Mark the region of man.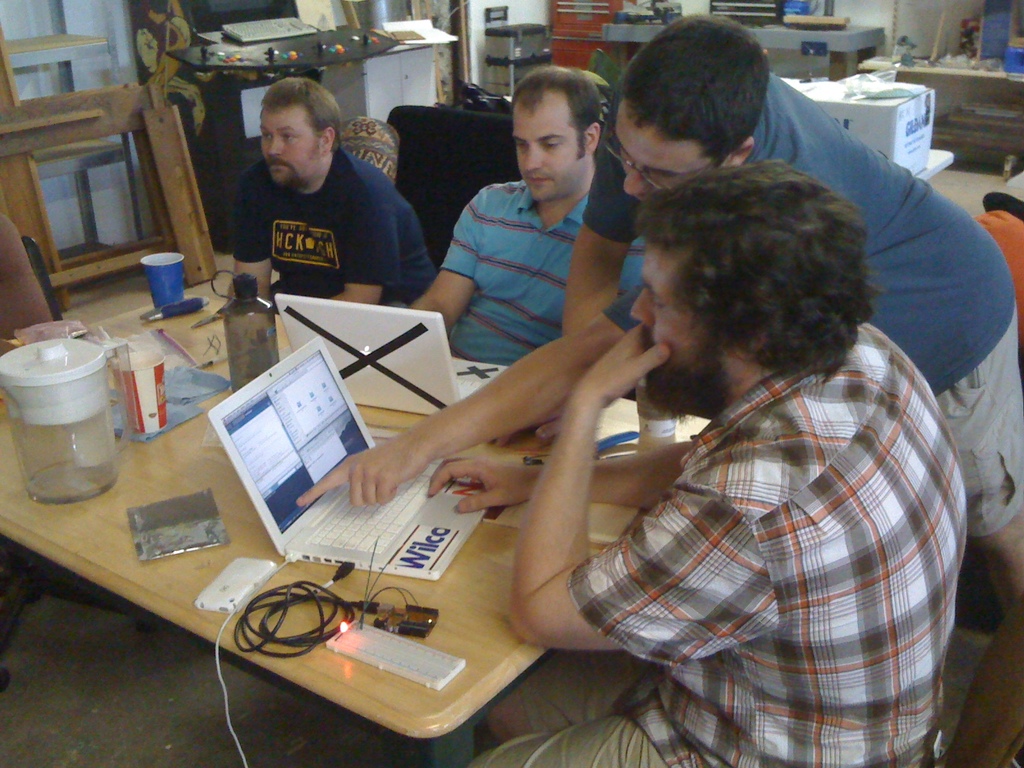
Region: crop(222, 74, 437, 309).
